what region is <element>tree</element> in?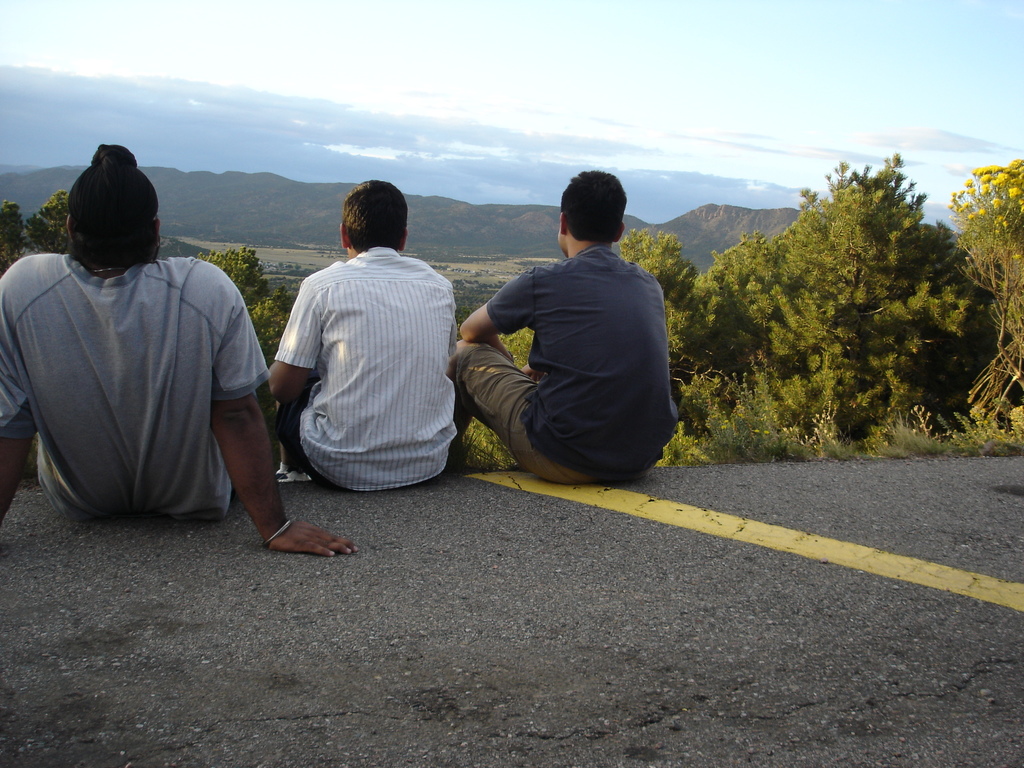
bbox(947, 158, 1023, 424).
